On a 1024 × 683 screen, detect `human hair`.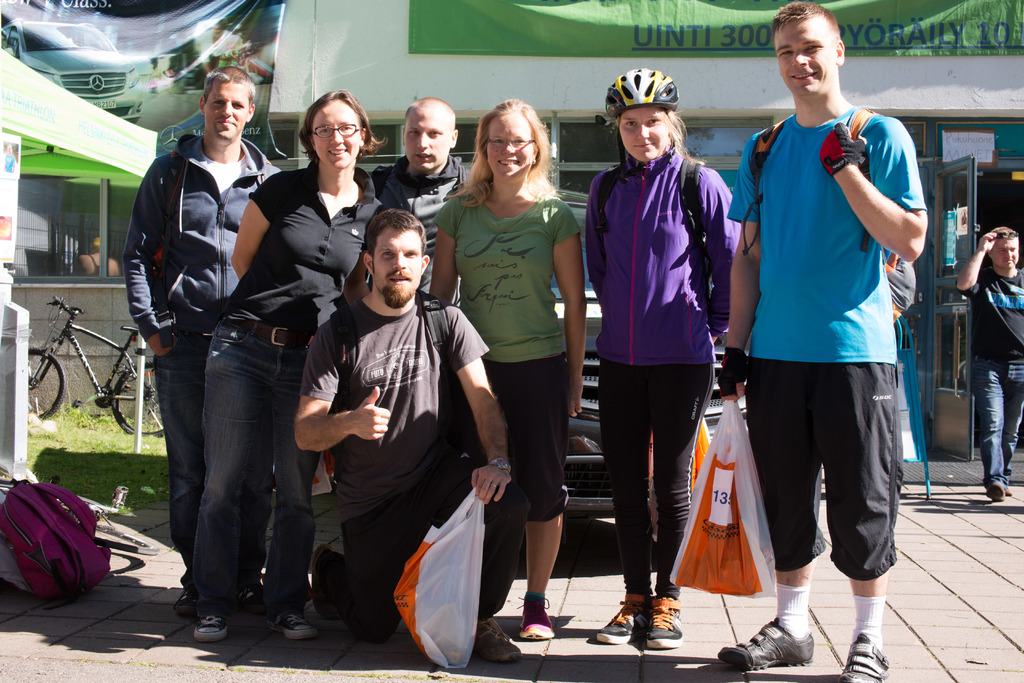
Rect(774, 2, 842, 42).
